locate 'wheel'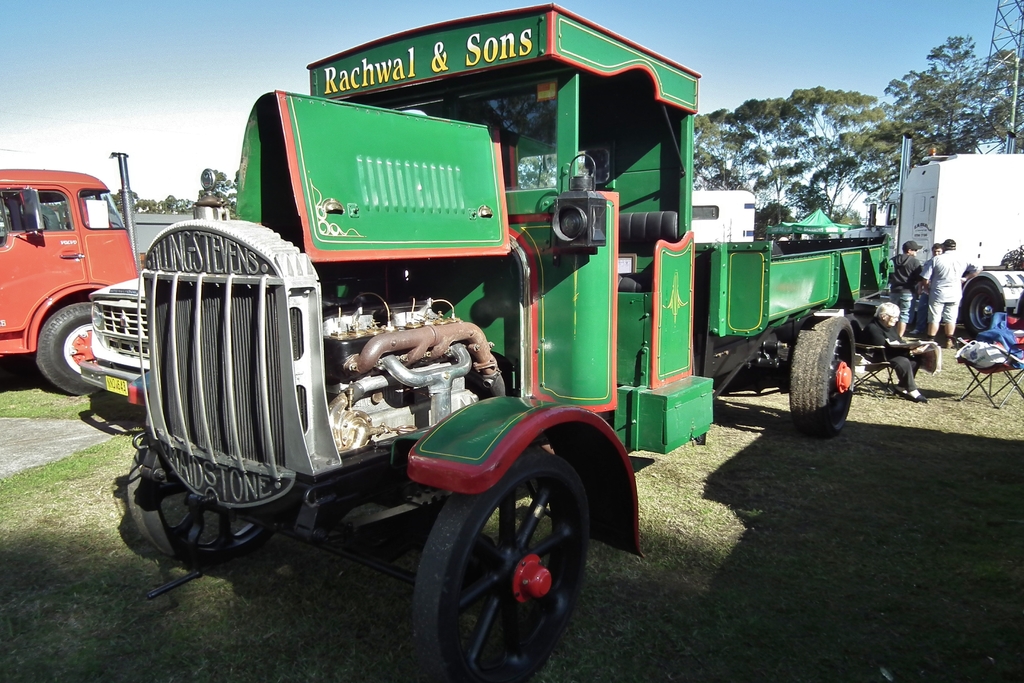
box(790, 315, 854, 439)
